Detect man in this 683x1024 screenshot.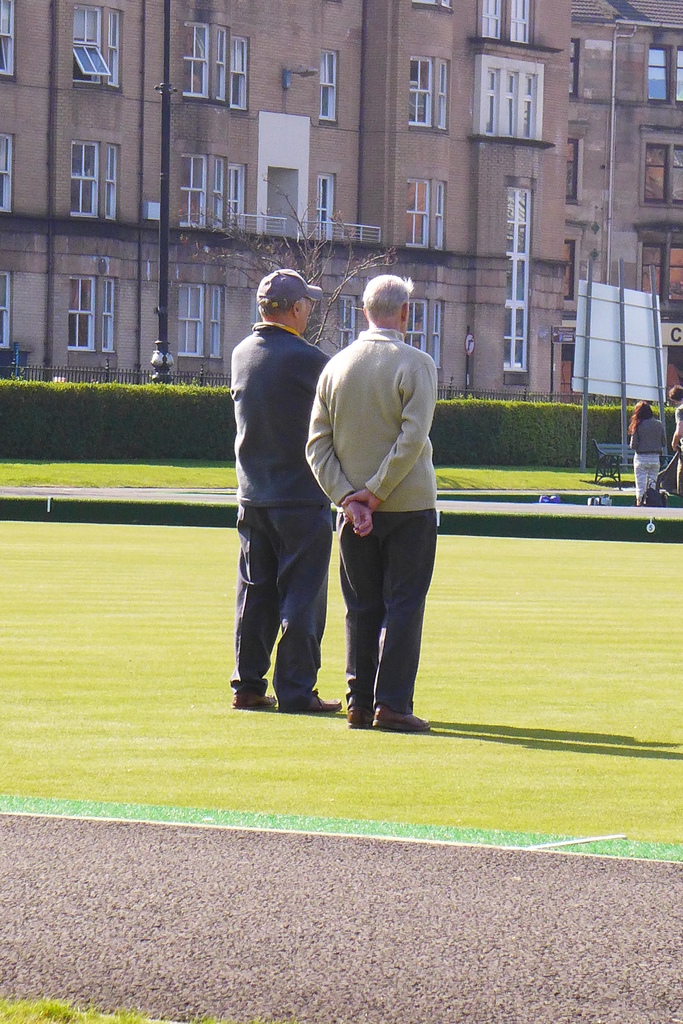
Detection: (x1=225, y1=257, x2=351, y2=721).
